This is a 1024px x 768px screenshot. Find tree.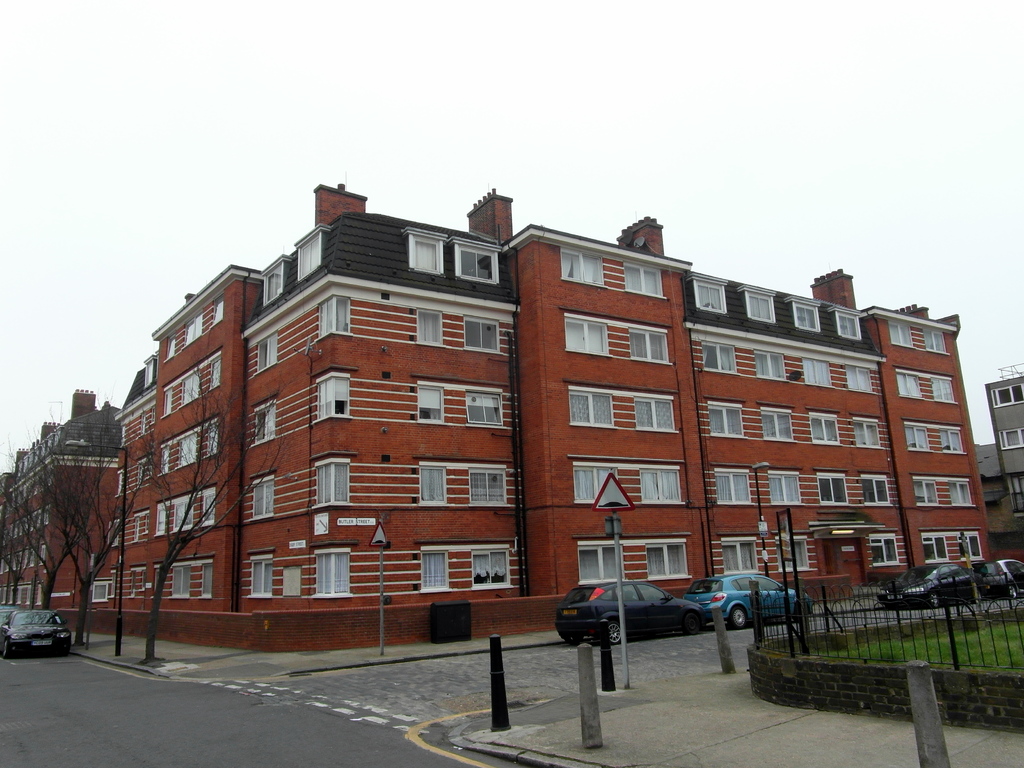
Bounding box: 0, 426, 86, 612.
